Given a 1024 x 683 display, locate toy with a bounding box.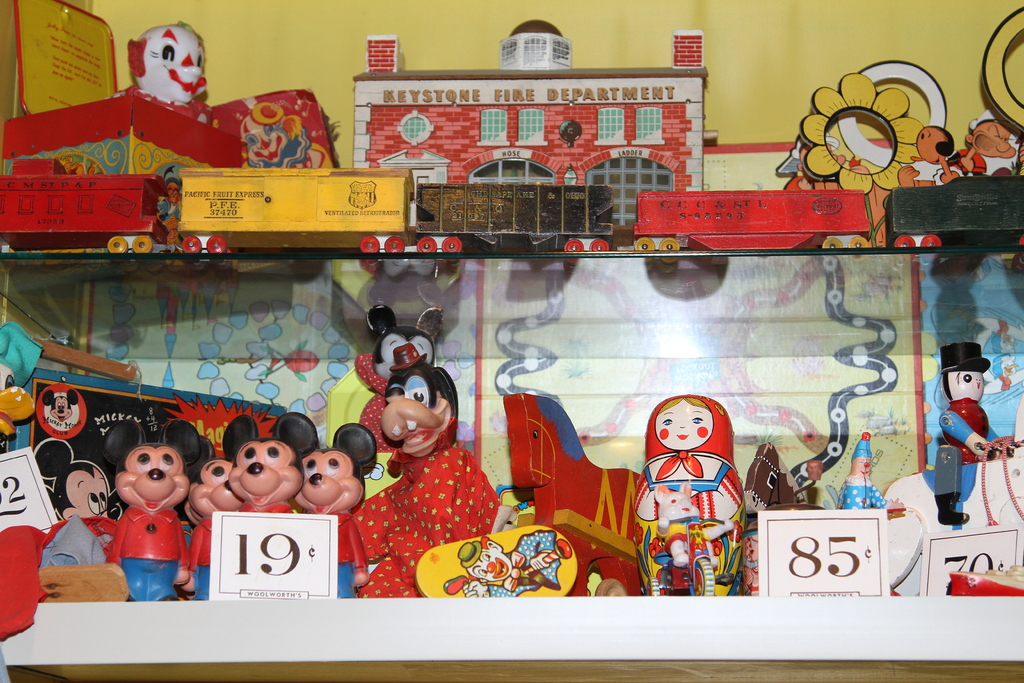
Located: crop(42, 391, 90, 427).
